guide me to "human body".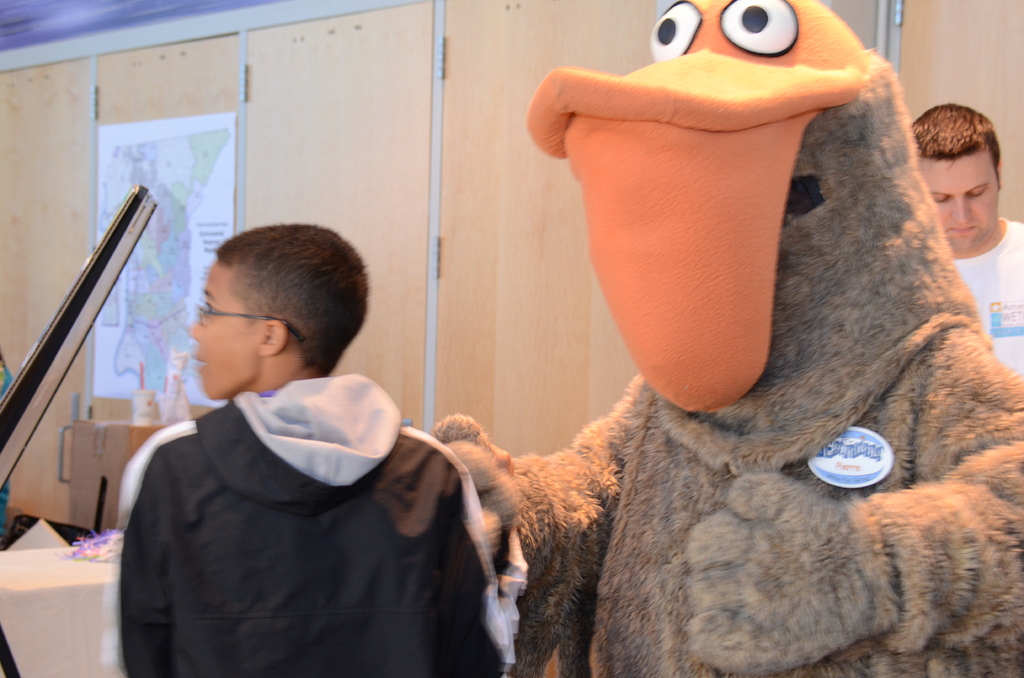
Guidance: l=906, t=100, r=1023, b=377.
